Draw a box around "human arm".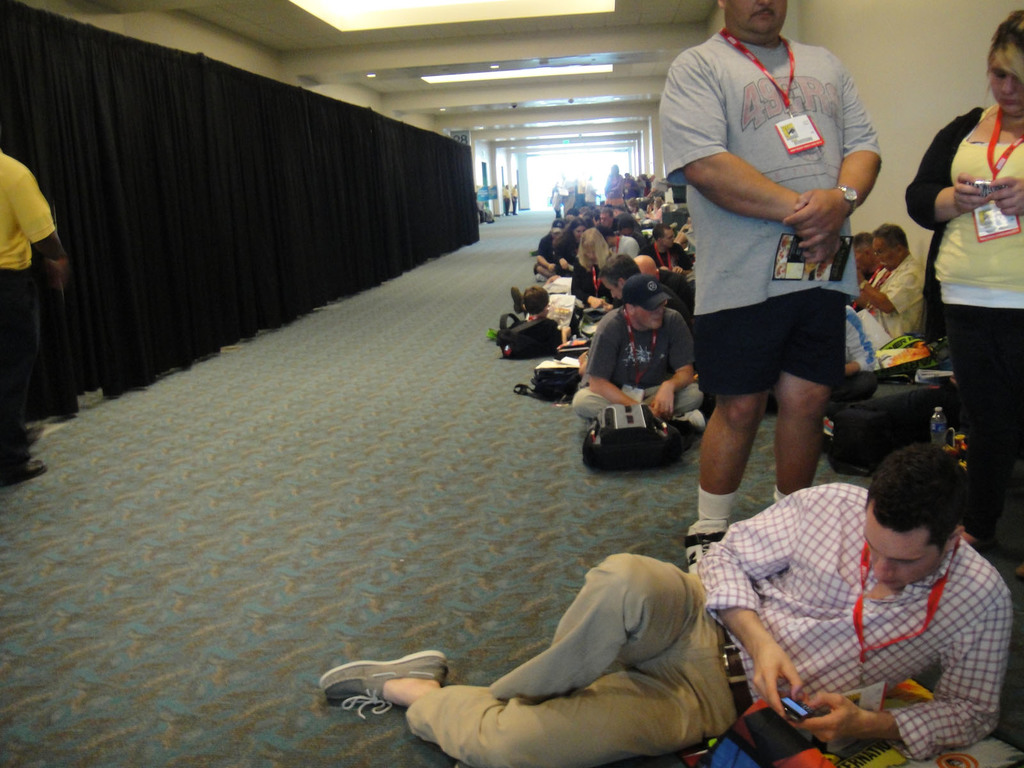
bbox=[583, 321, 645, 408].
